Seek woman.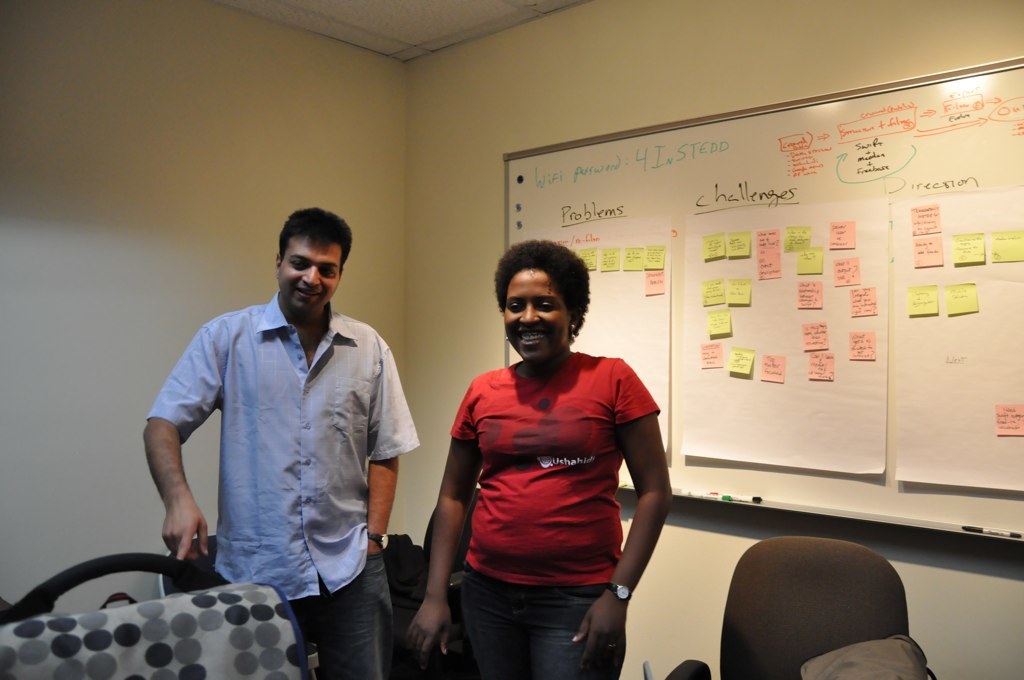
box=[417, 252, 681, 673].
